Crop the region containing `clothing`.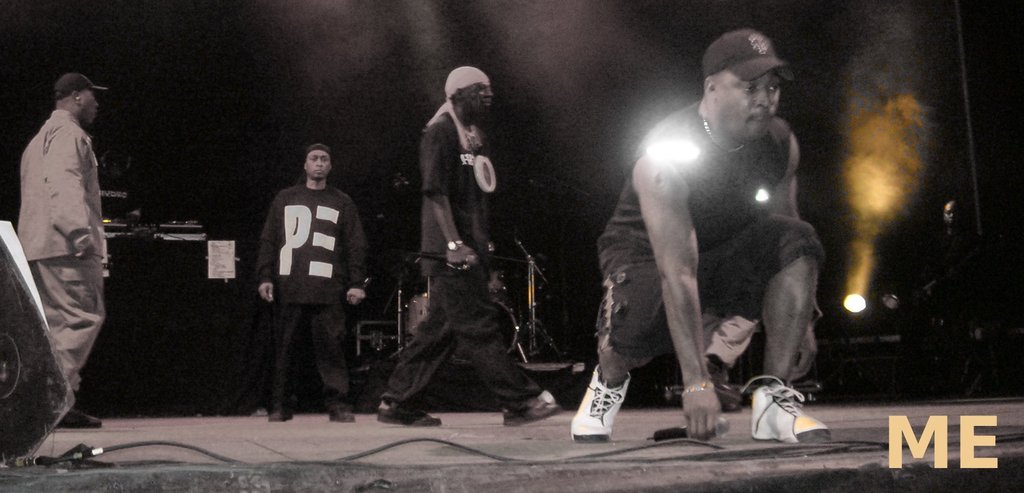
Crop region: bbox(596, 28, 831, 362).
